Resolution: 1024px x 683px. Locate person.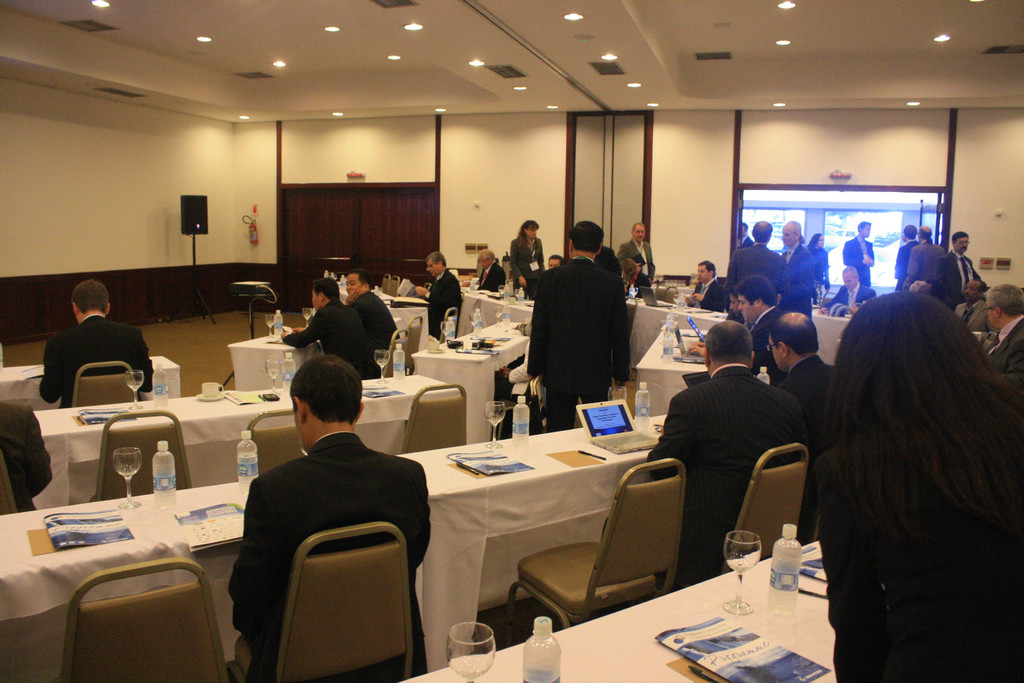
x1=281, y1=278, x2=383, y2=381.
